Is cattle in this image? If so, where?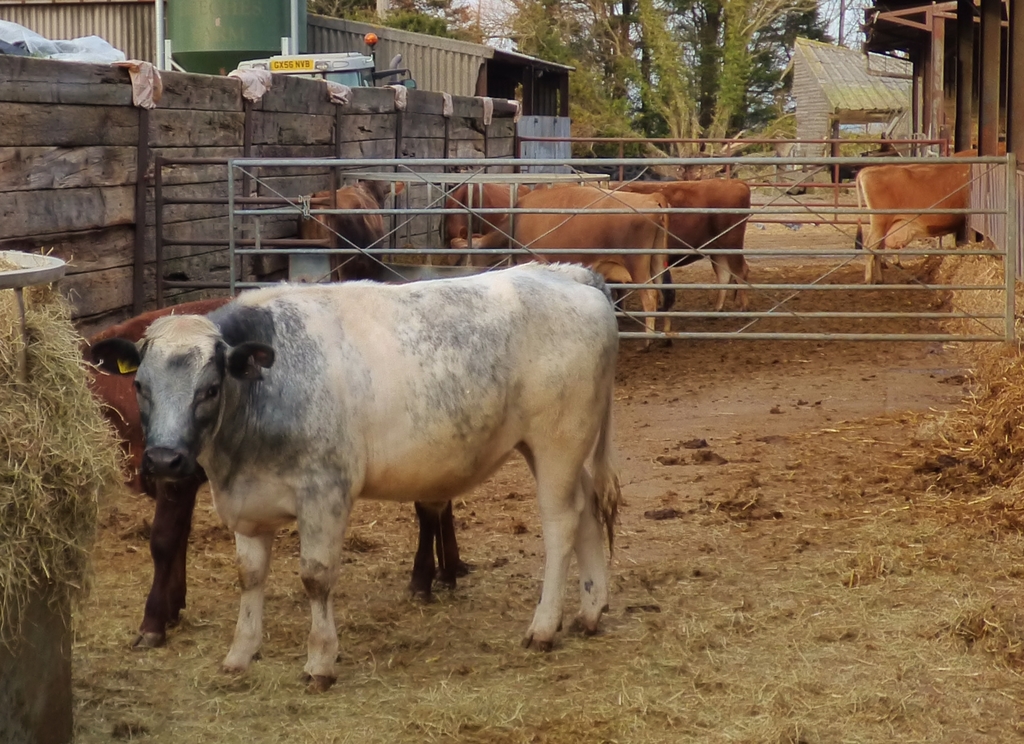
Yes, at select_region(75, 298, 472, 654).
